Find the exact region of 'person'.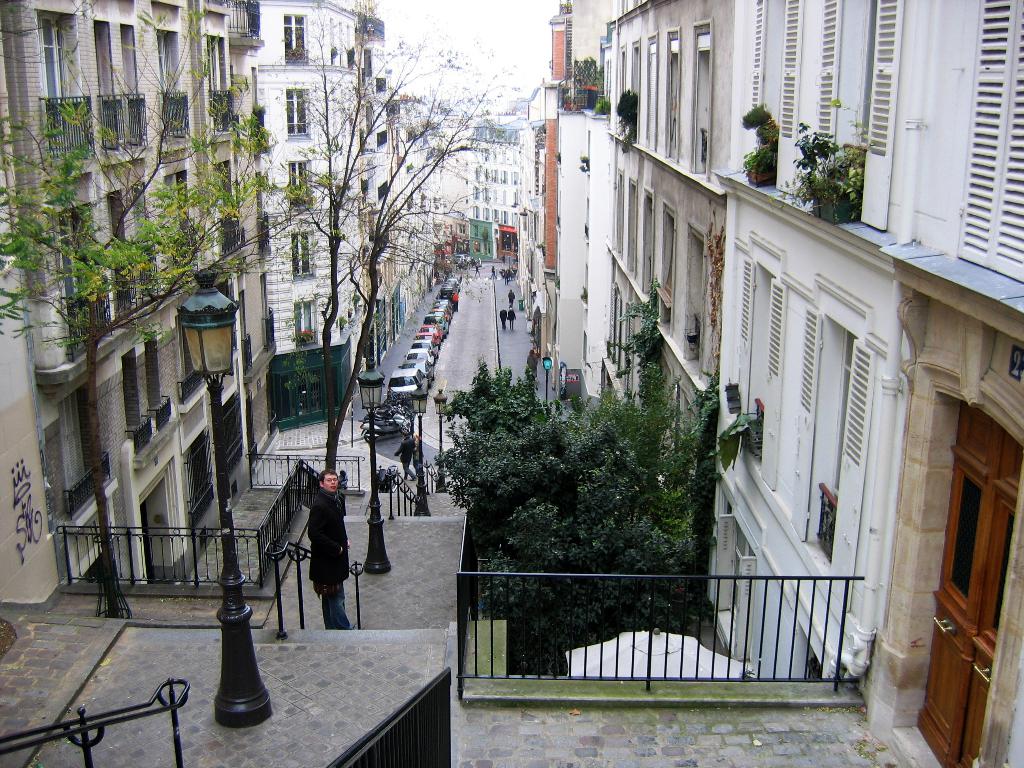
Exact region: x1=499, y1=251, x2=508, y2=265.
